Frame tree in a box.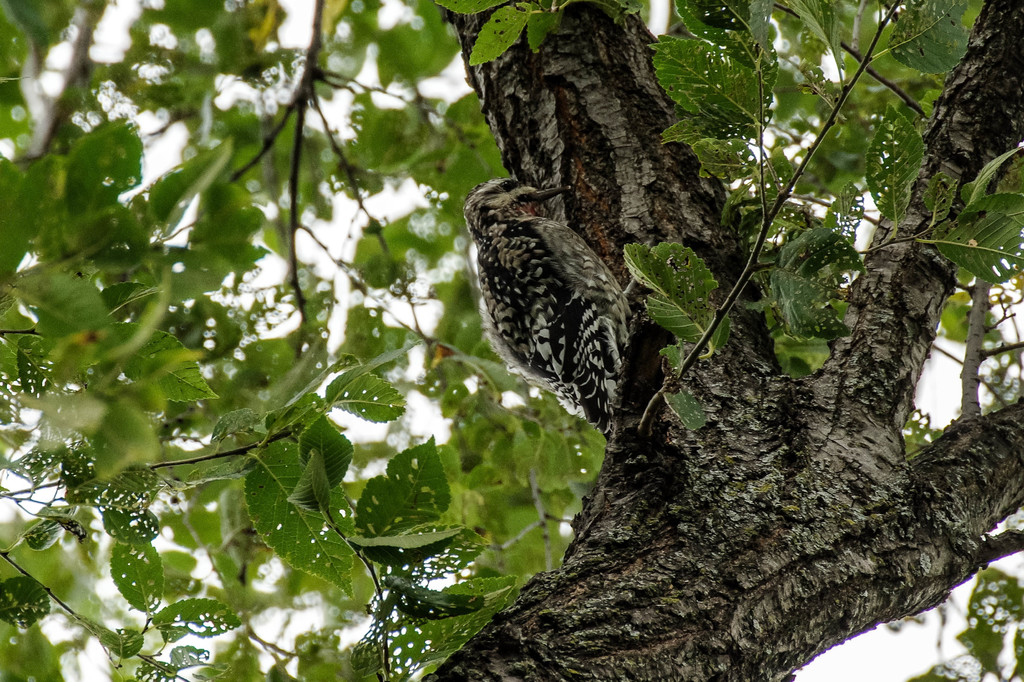
left=33, top=20, right=1023, bottom=651.
